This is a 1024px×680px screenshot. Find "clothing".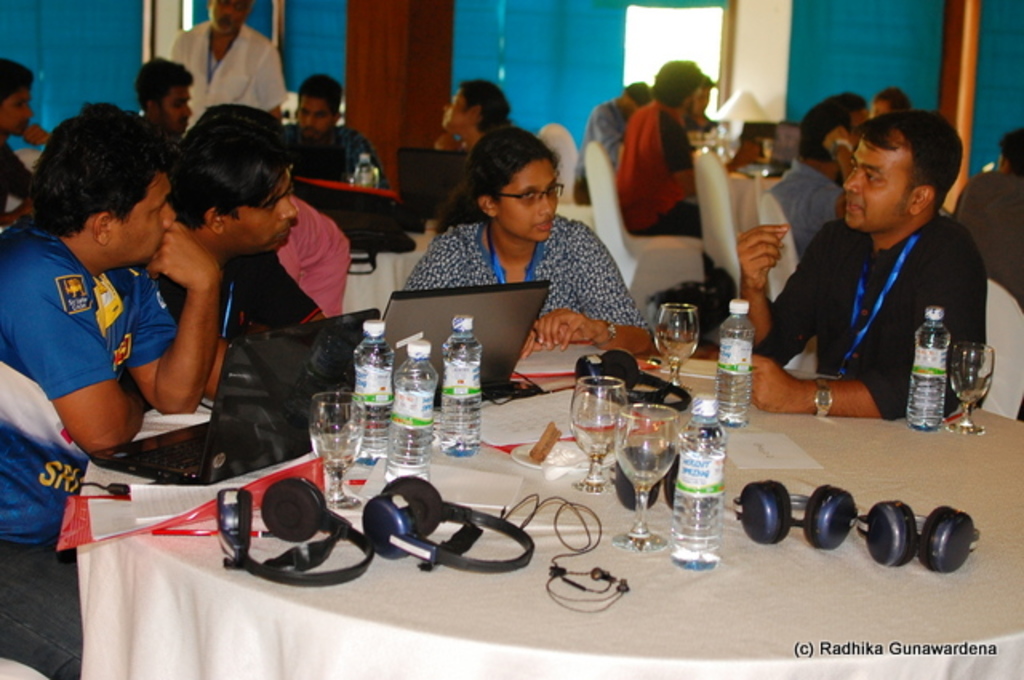
Bounding box: BBox(0, 250, 187, 667).
